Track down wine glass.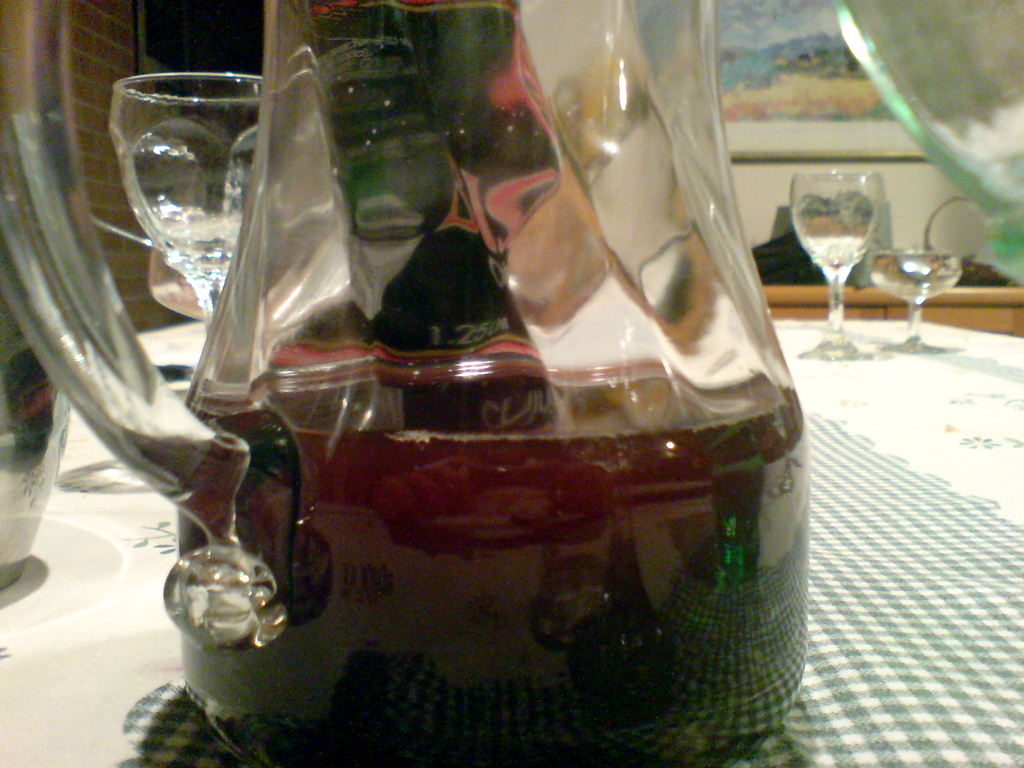
Tracked to bbox(110, 76, 263, 332).
